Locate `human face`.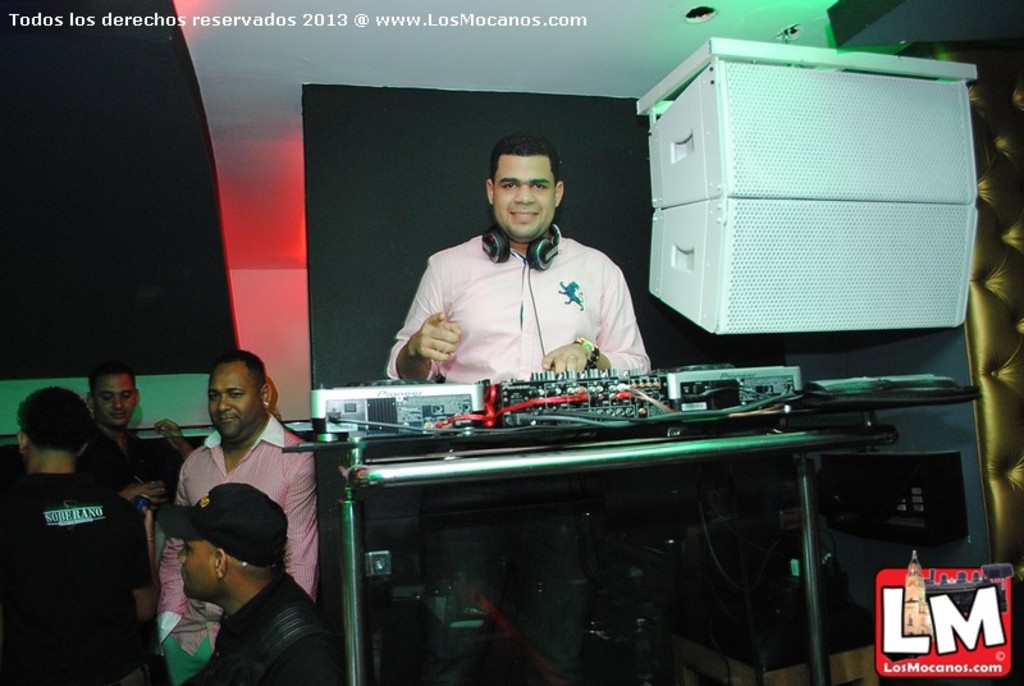
Bounding box: (96,374,134,433).
